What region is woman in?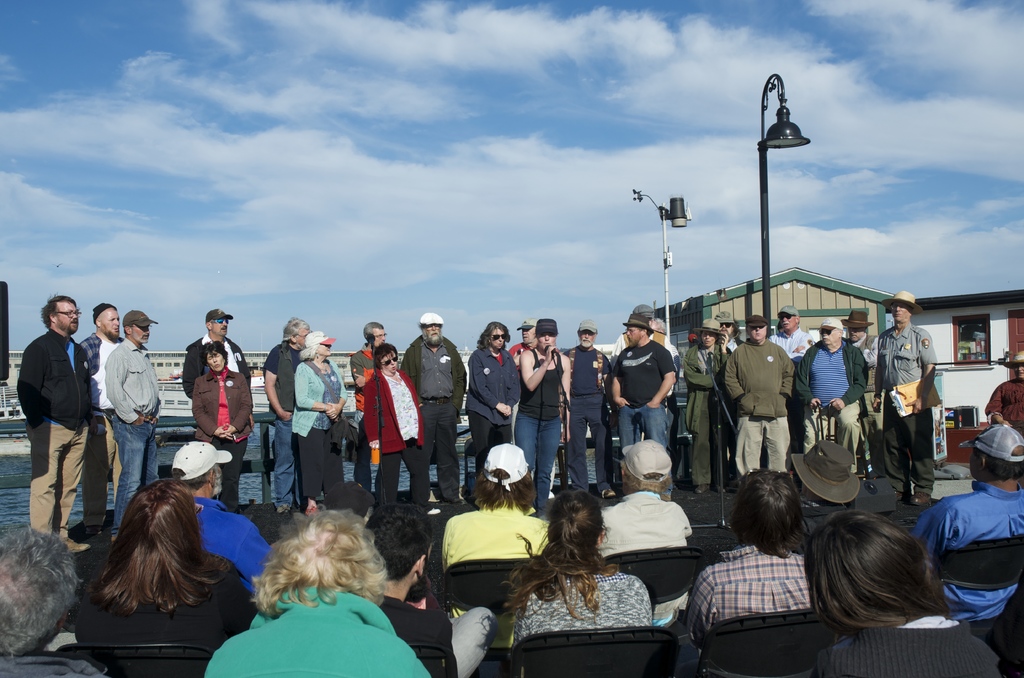
508/319/572/509.
